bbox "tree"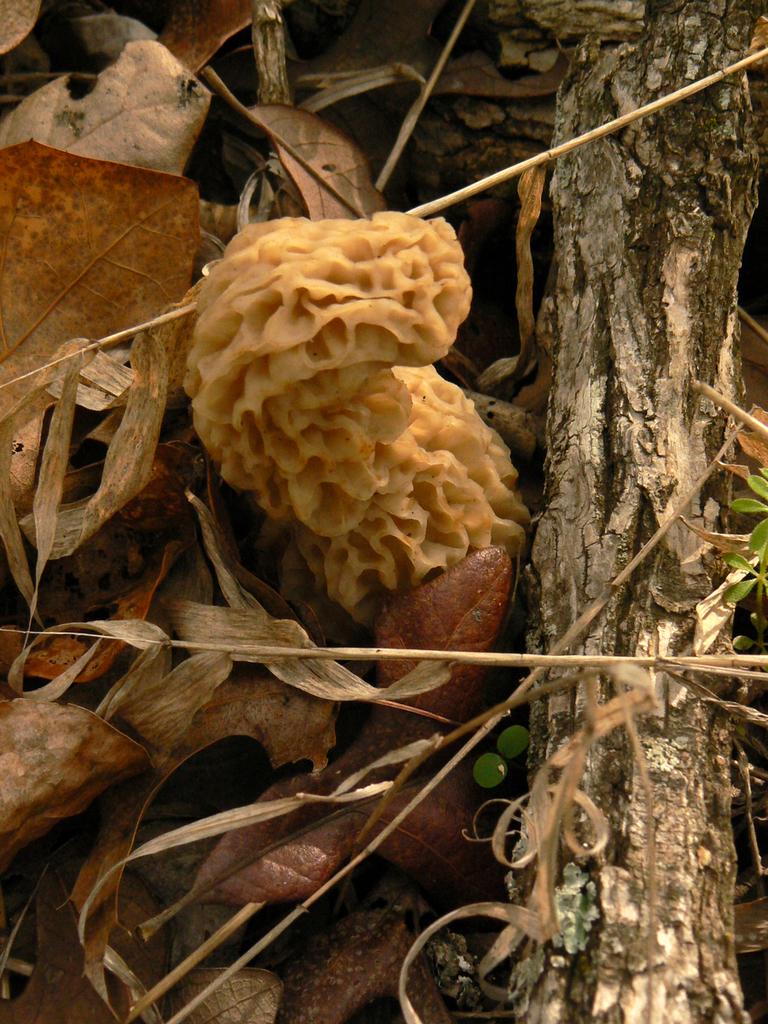
510,0,767,1023
